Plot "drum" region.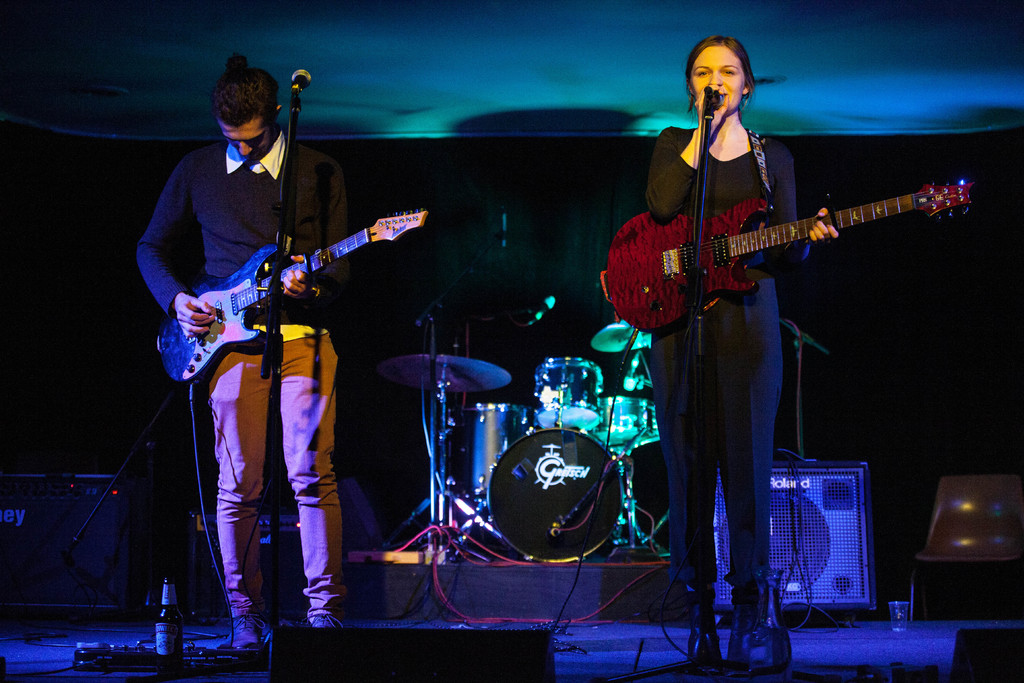
Plotted at (x1=600, y1=395, x2=659, y2=450).
